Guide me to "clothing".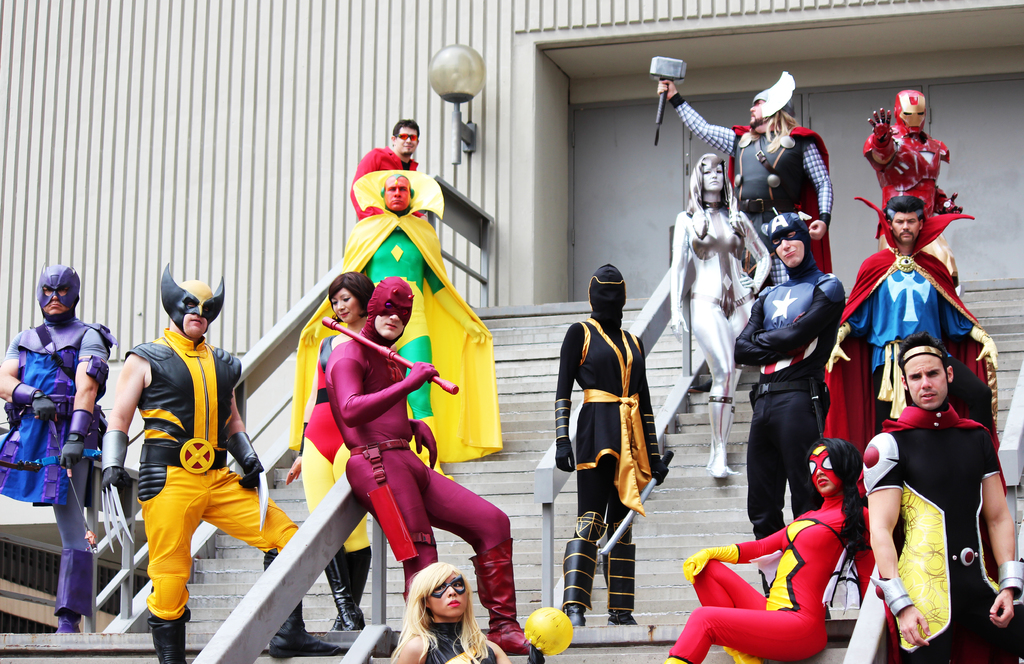
Guidance: (x1=124, y1=326, x2=303, y2=623).
